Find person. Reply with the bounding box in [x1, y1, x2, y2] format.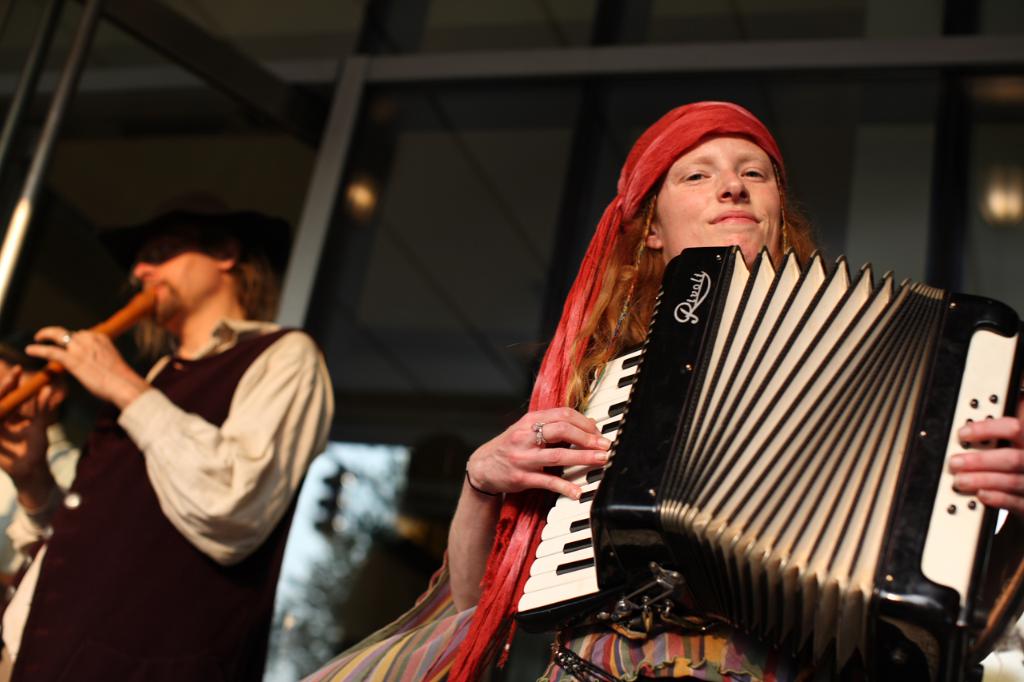
[0, 197, 336, 681].
